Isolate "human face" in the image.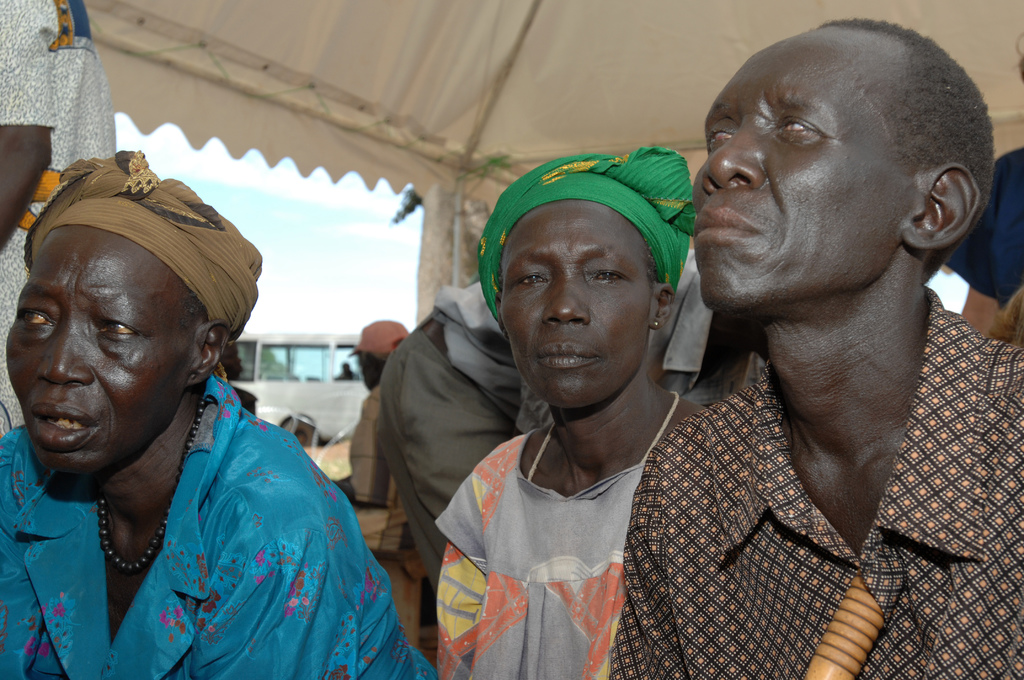
Isolated region: [499,199,653,413].
